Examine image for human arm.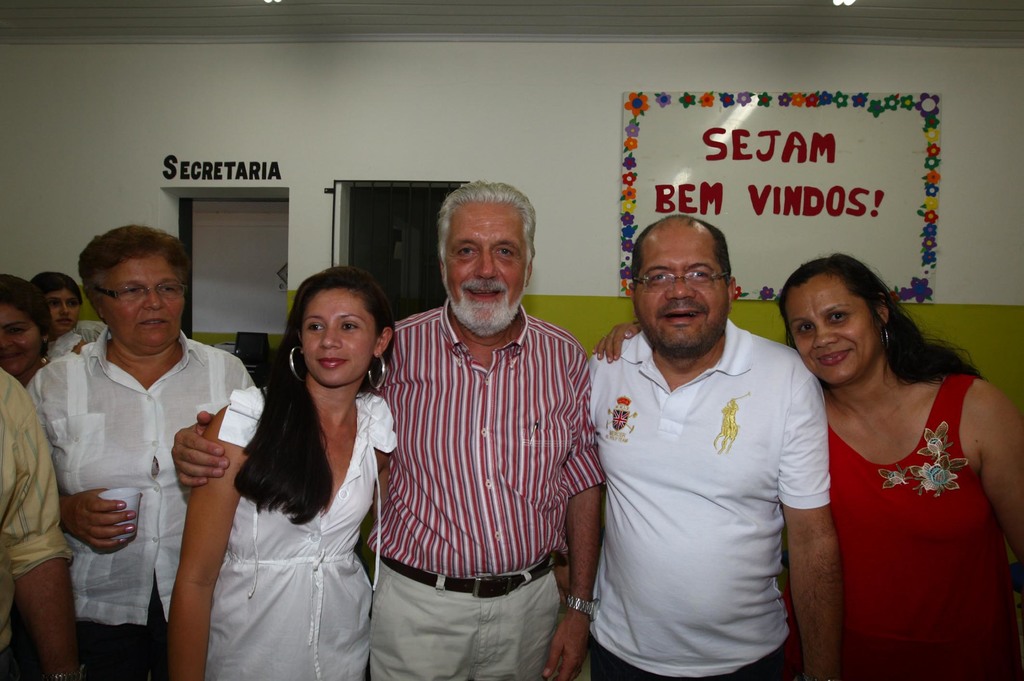
Examination result: crop(161, 414, 241, 680).
